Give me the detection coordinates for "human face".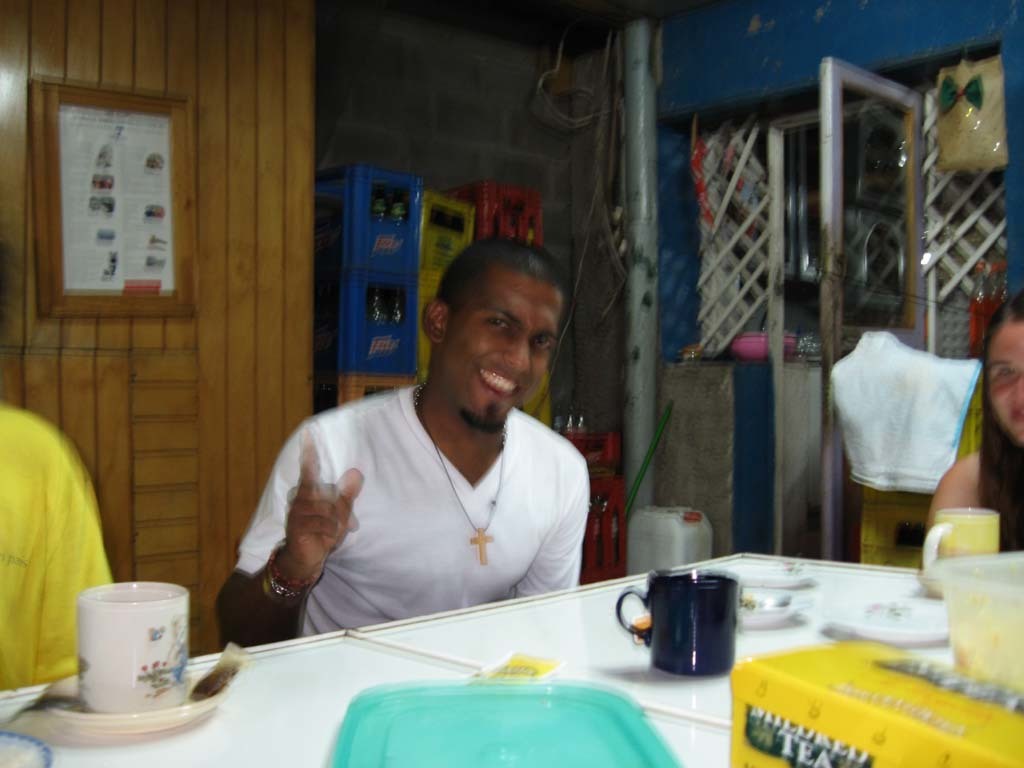
{"x1": 987, "y1": 323, "x2": 1023, "y2": 444}.
